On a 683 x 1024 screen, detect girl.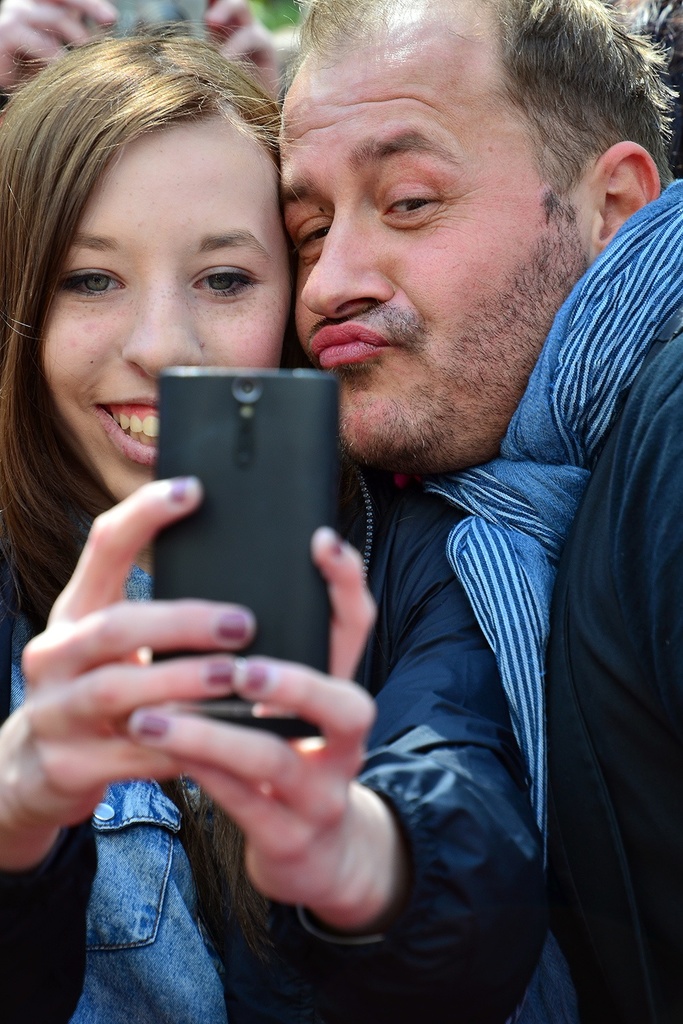
(0, 26, 540, 1022).
